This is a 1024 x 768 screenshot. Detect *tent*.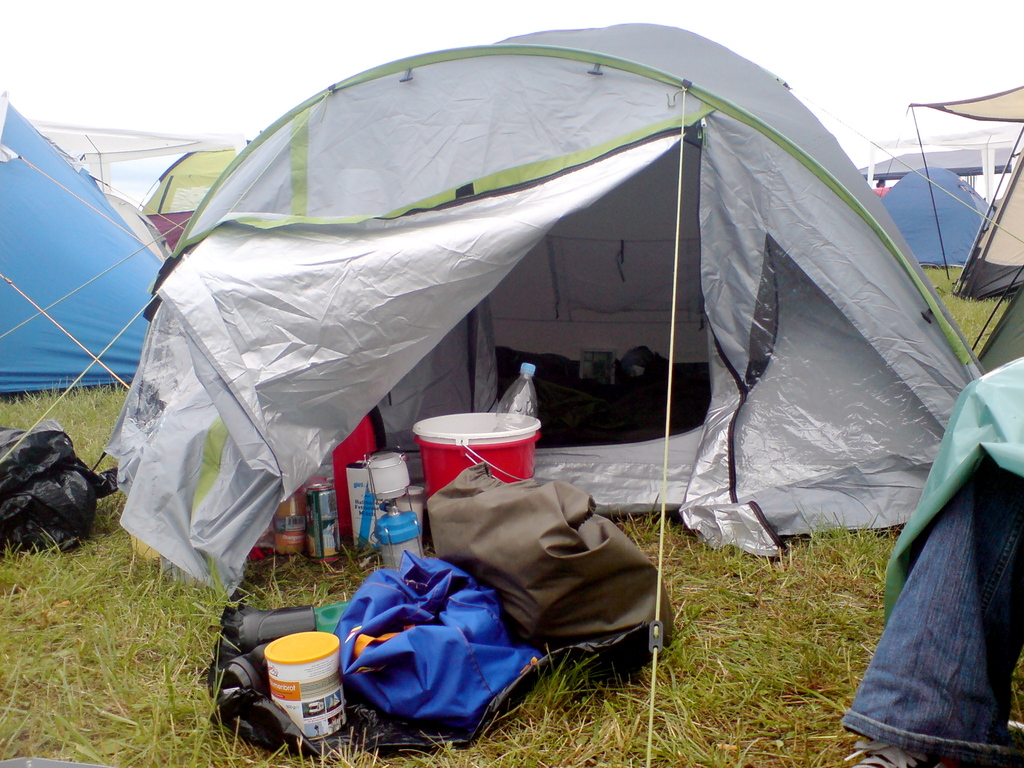
rect(0, 83, 189, 399).
